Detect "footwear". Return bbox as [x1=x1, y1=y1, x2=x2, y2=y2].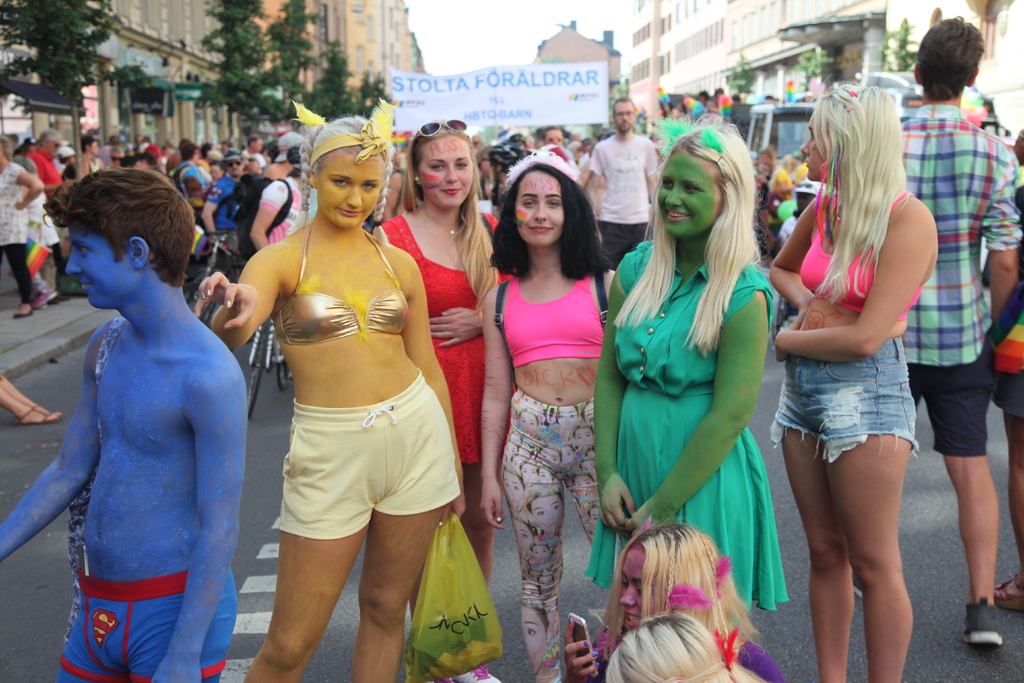
[x1=12, y1=406, x2=60, y2=424].
